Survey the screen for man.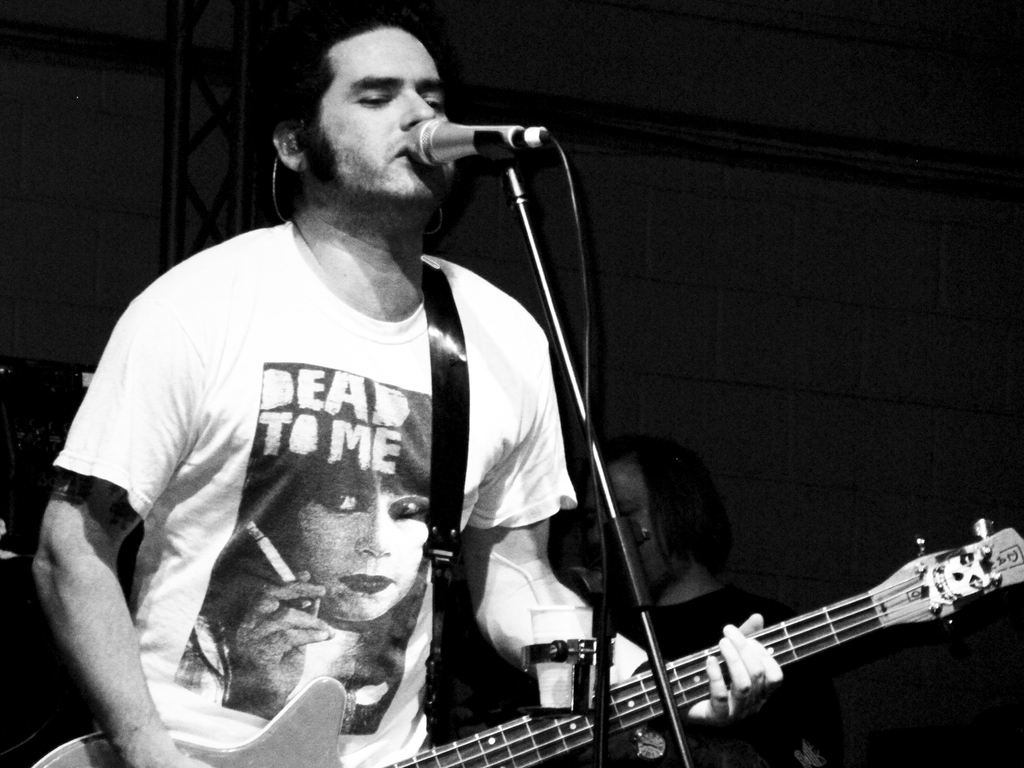
Survey found: <box>65,13,772,765</box>.
